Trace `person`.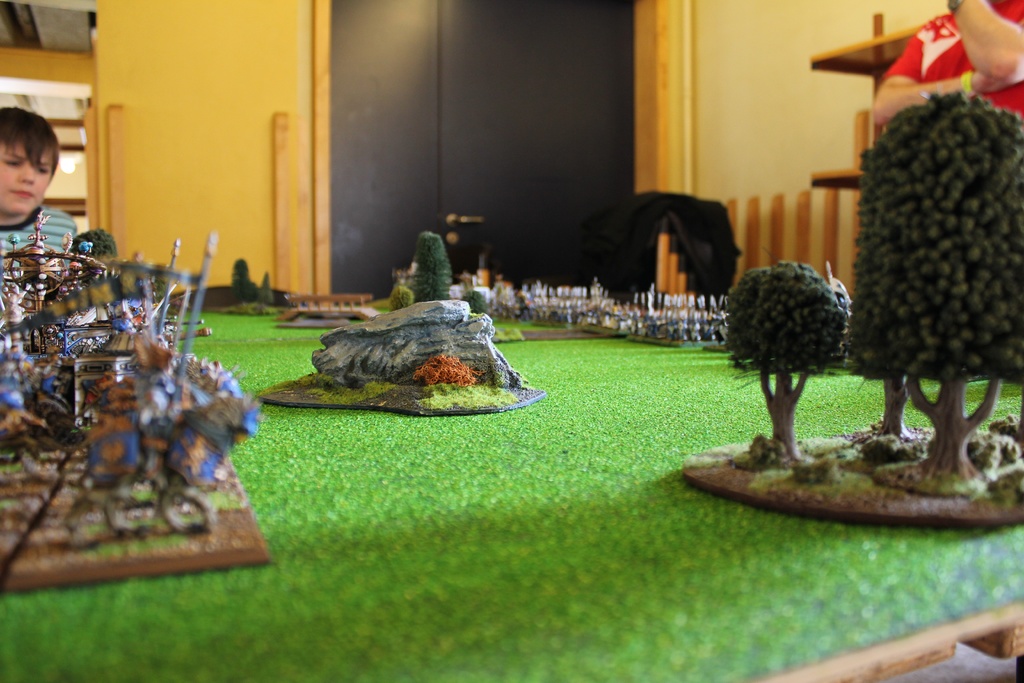
Traced to 872/0/1023/136.
